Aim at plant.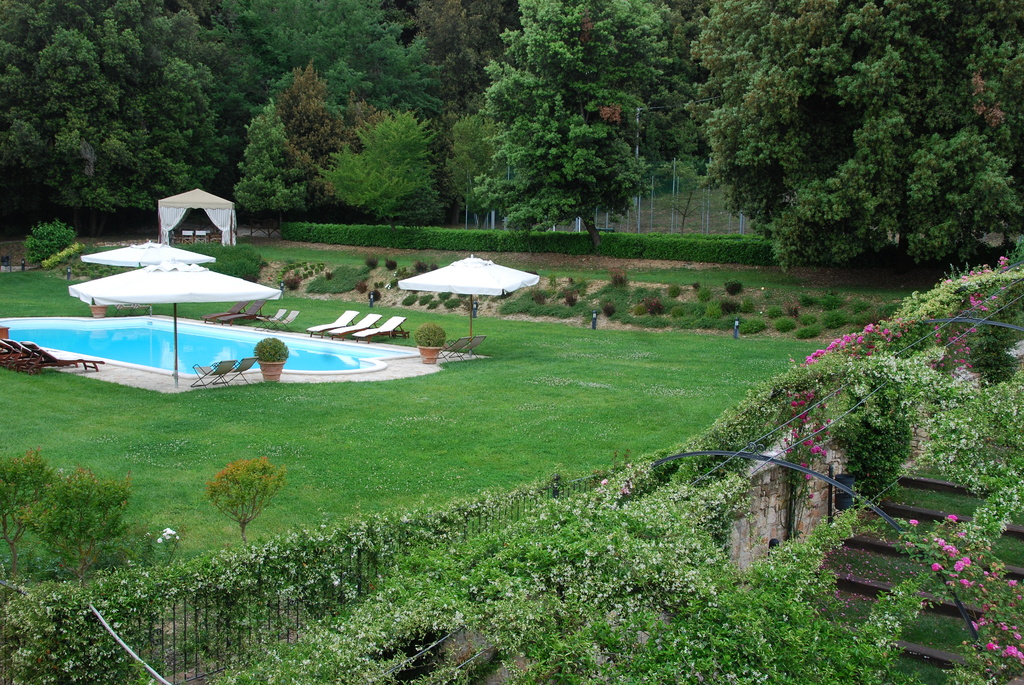
Aimed at bbox(661, 305, 705, 326).
